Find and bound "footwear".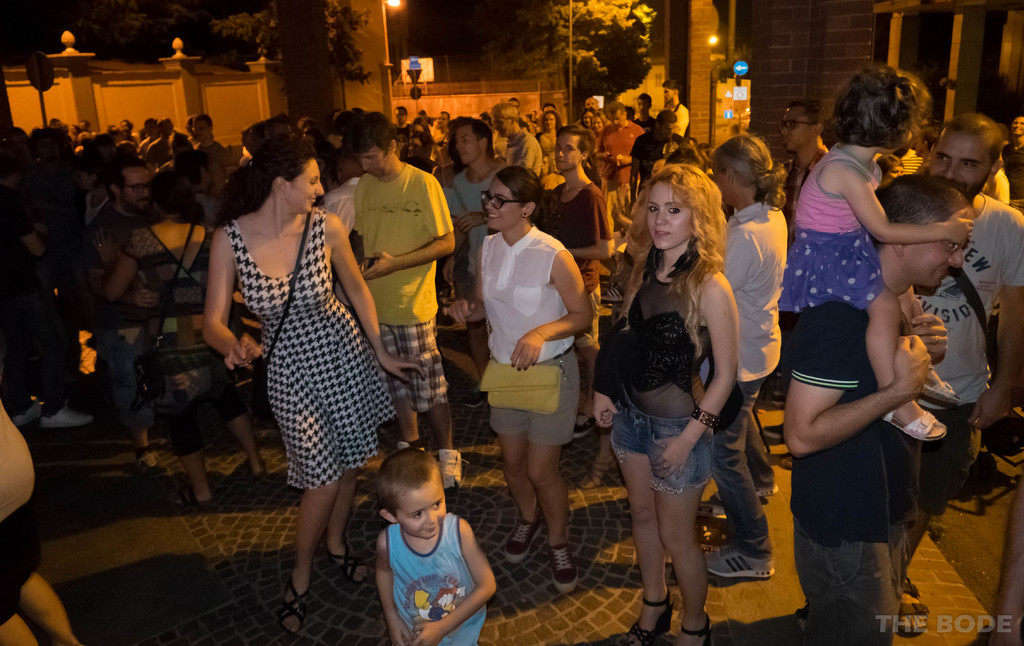
Bound: rect(920, 362, 962, 404).
